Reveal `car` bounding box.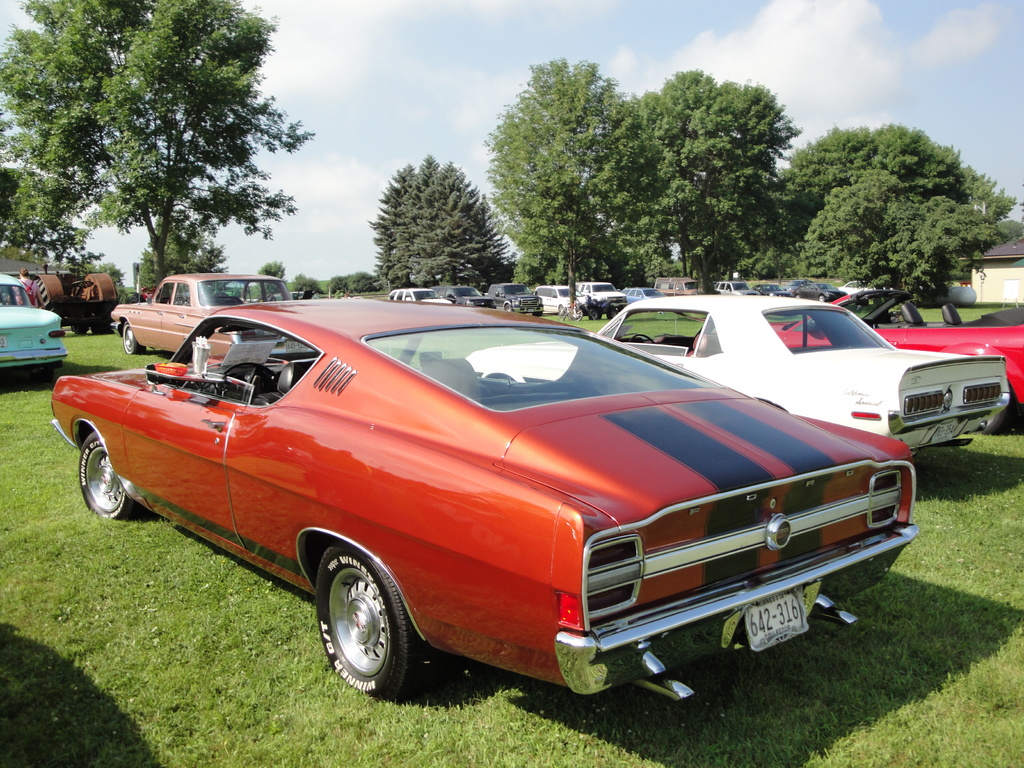
Revealed: [left=796, top=281, right=842, bottom=301].
